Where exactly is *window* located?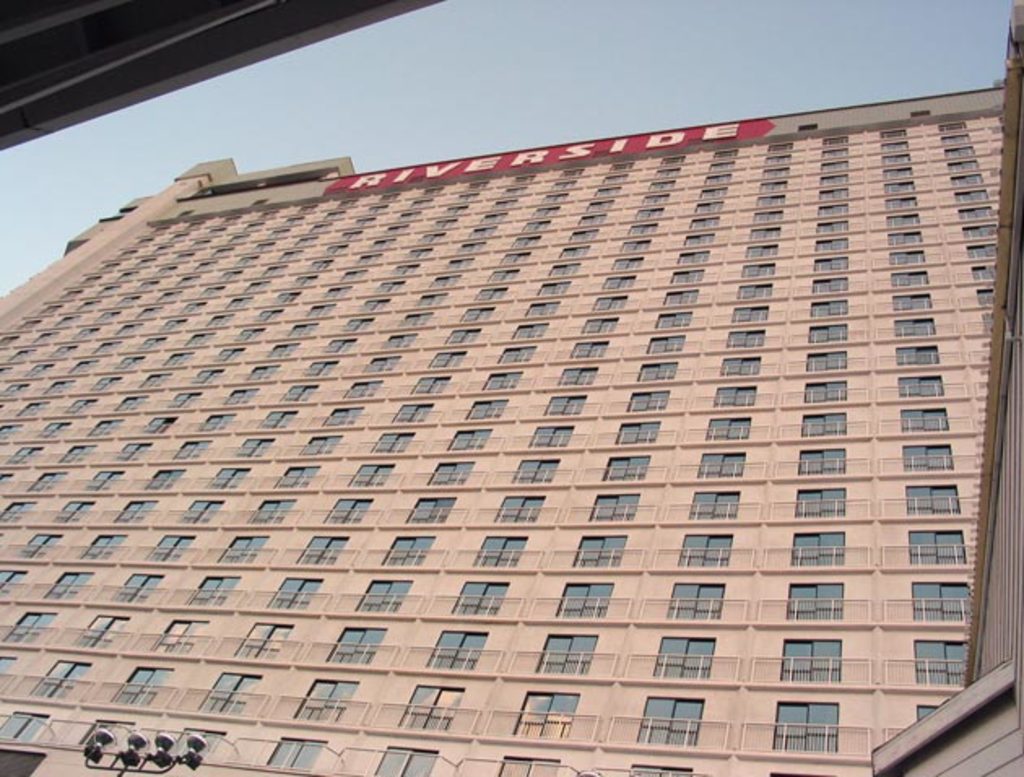
Its bounding box is crop(180, 436, 205, 457).
